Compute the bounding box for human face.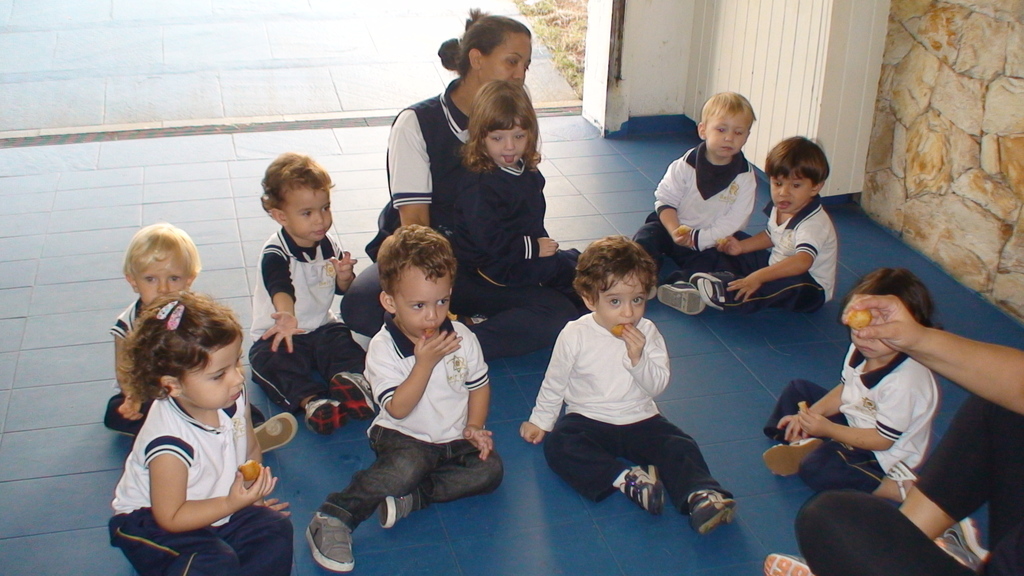
l=135, t=253, r=188, b=306.
